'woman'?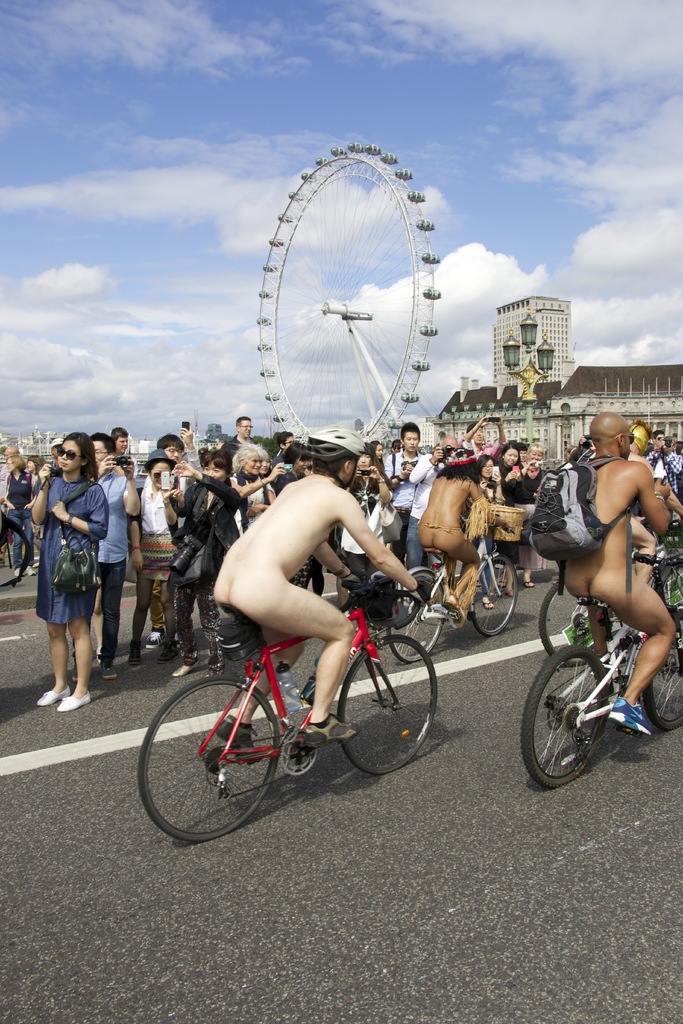
rect(163, 451, 247, 677)
